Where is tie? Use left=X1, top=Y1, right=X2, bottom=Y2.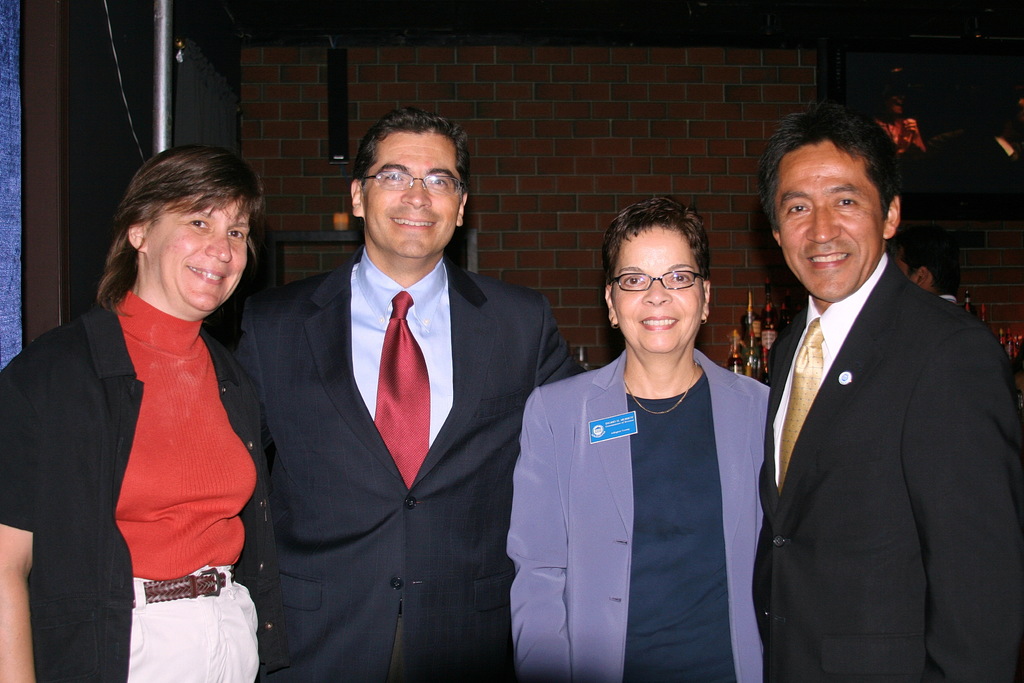
left=780, top=317, right=831, bottom=484.
